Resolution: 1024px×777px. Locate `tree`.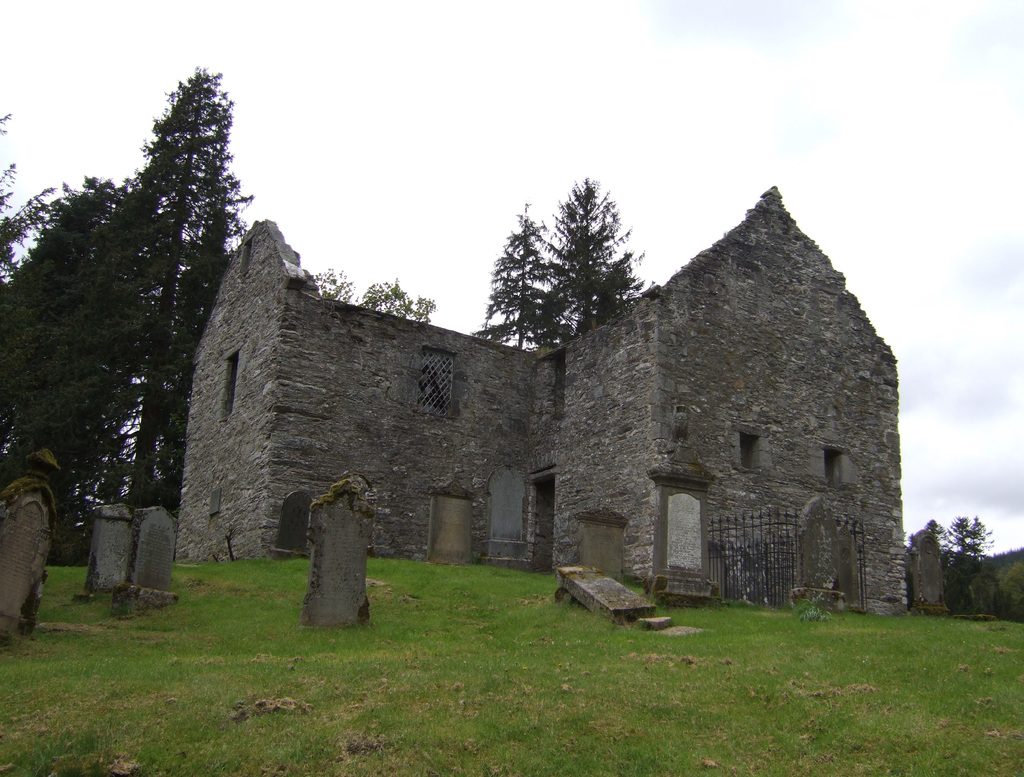
bbox(468, 198, 568, 353).
